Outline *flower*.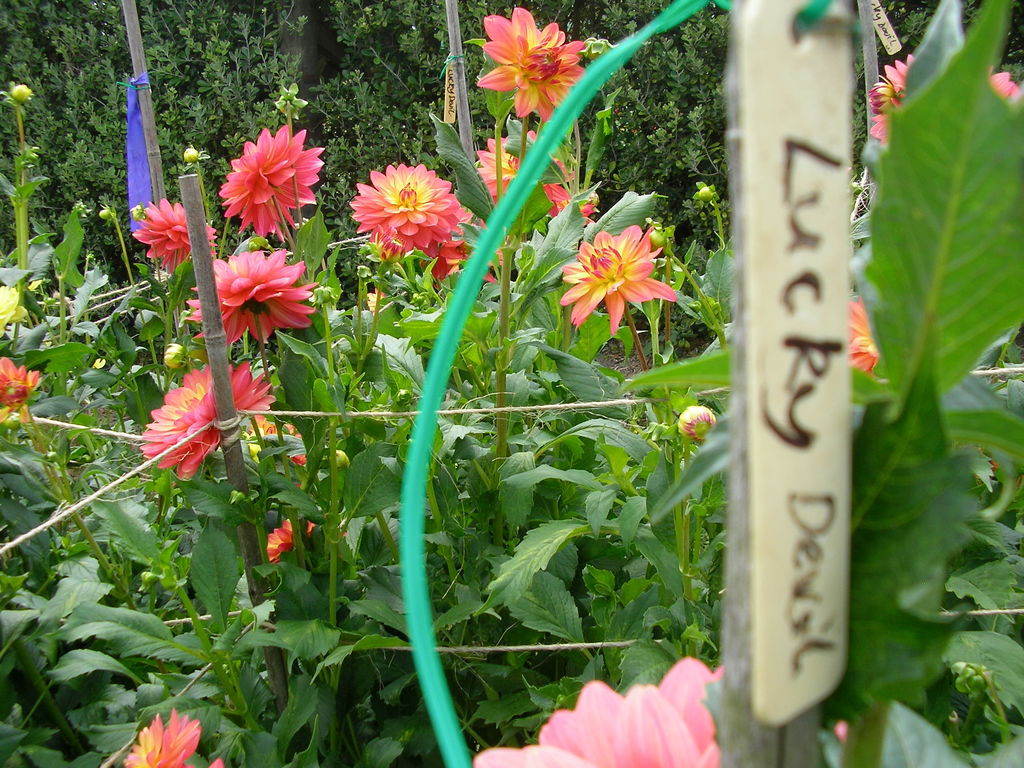
Outline: (x1=287, y1=446, x2=315, y2=470).
